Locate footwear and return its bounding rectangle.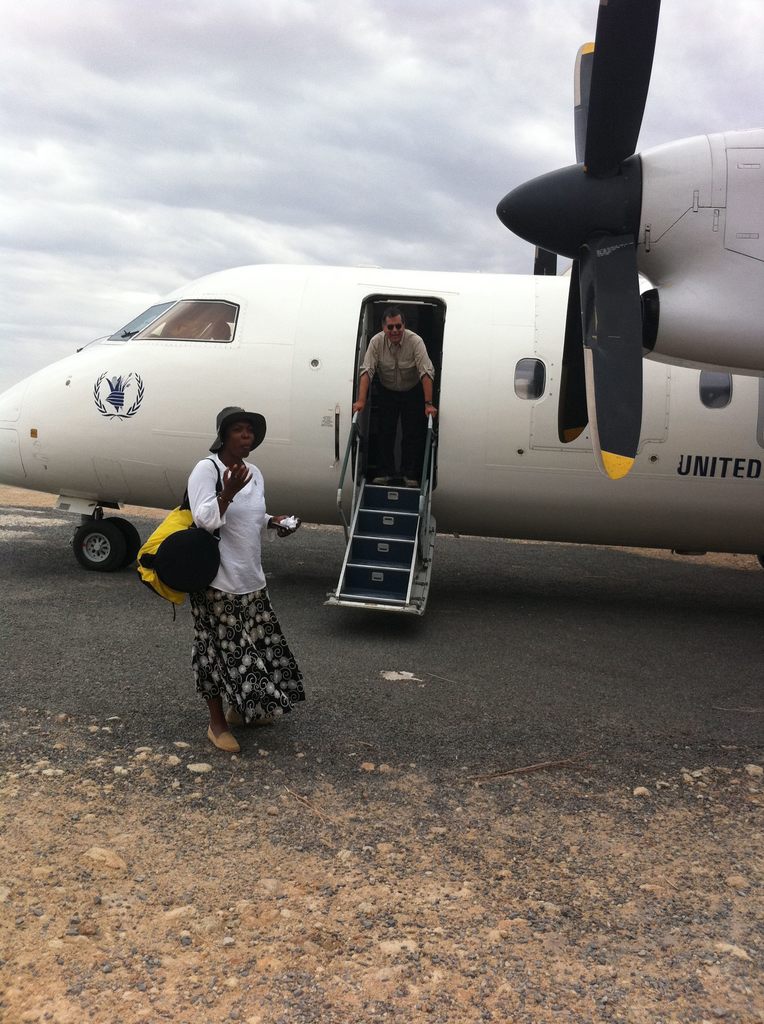
[x1=374, y1=476, x2=392, y2=483].
